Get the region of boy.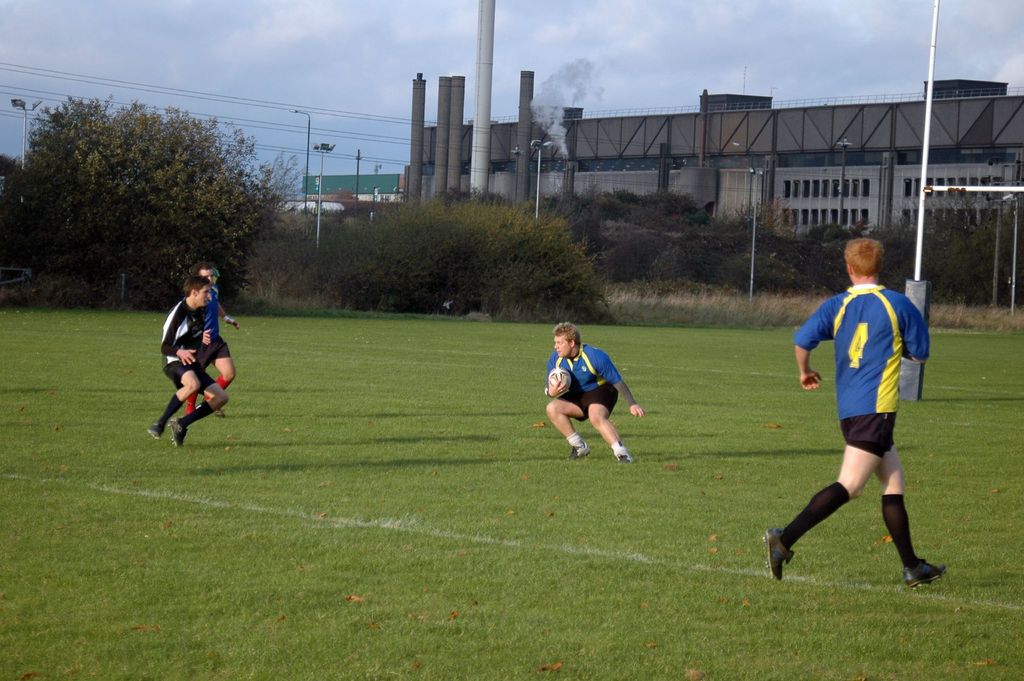
(left=541, top=321, right=644, bottom=465).
